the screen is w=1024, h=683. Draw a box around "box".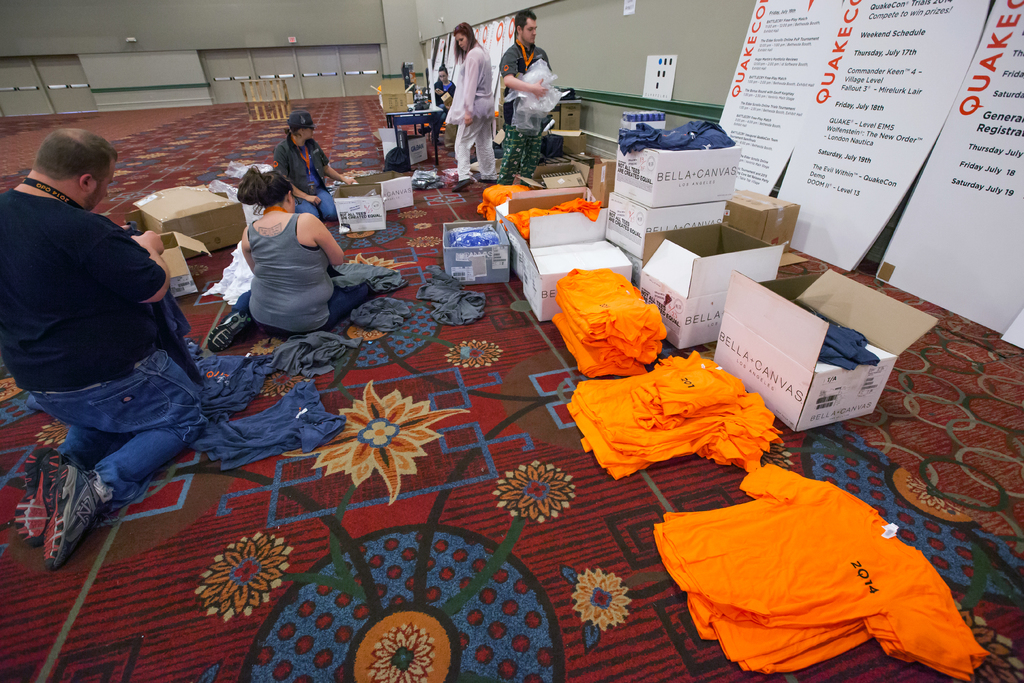
{"left": 126, "top": 182, "right": 248, "bottom": 263}.
